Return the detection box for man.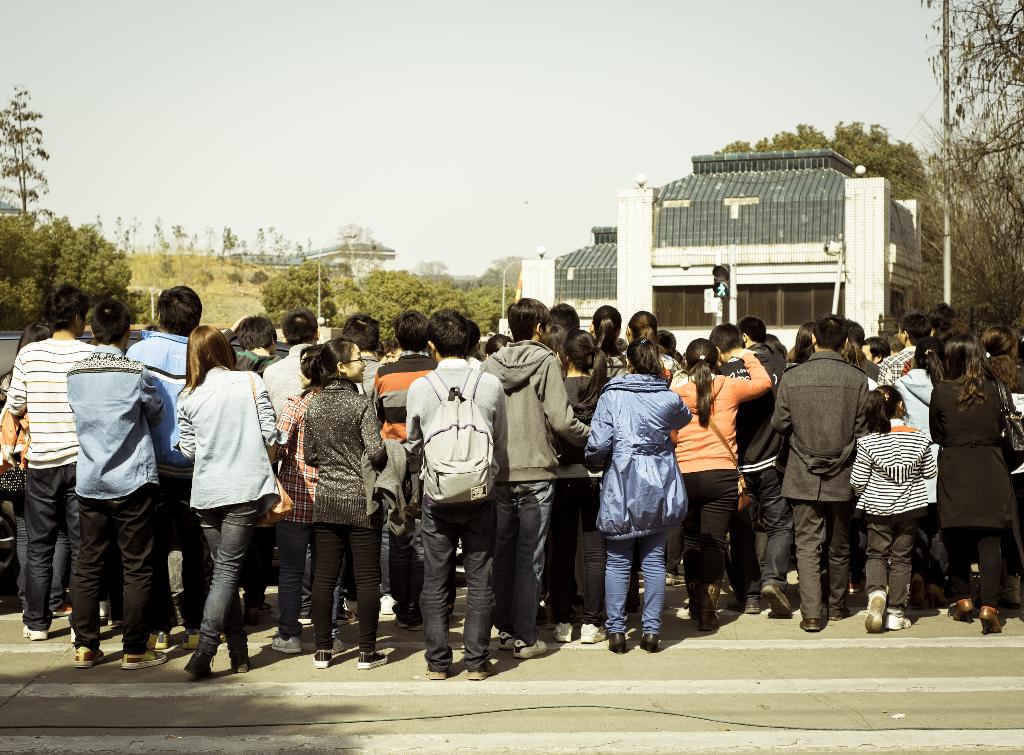
<box>366,313,436,629</box>.
